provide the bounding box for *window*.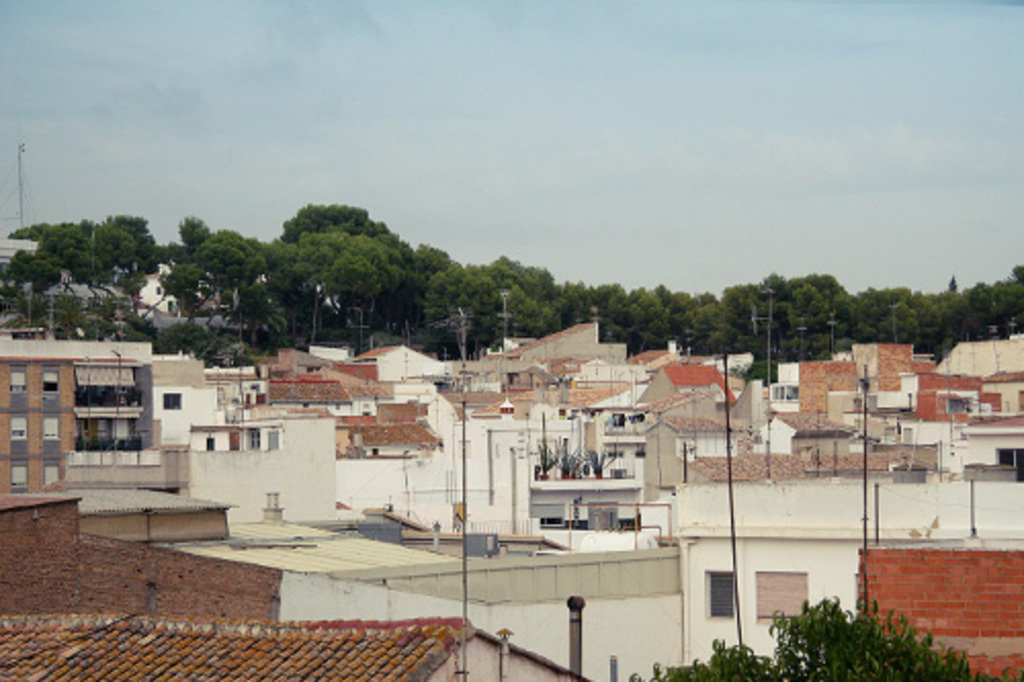
bbox(160, 391, 182, 412).
